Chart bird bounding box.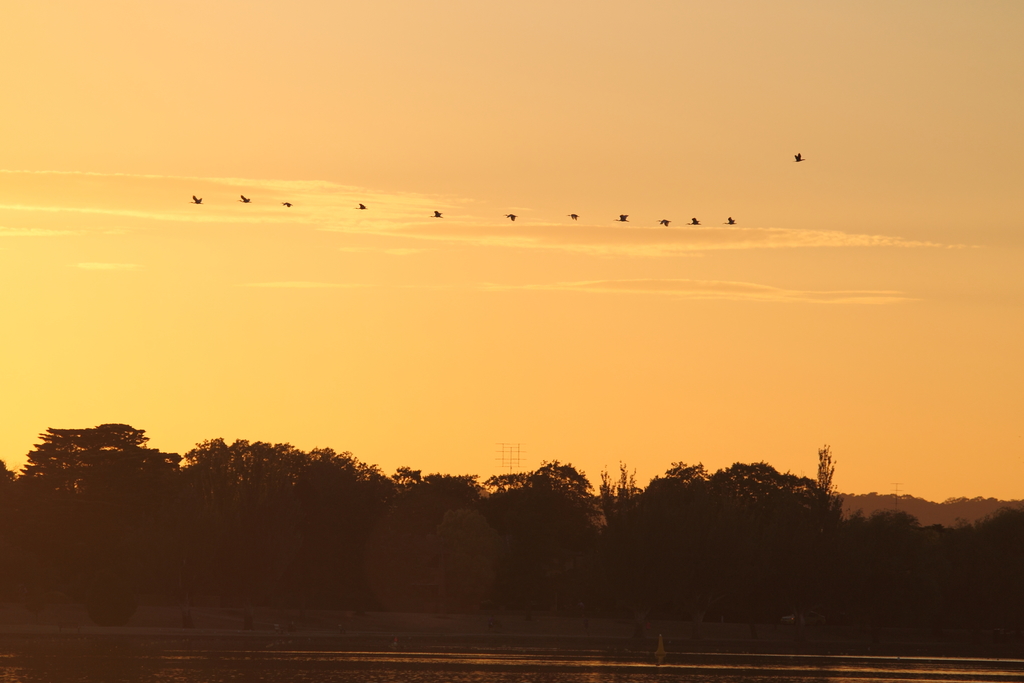
Charted: 237 193 255 204.
